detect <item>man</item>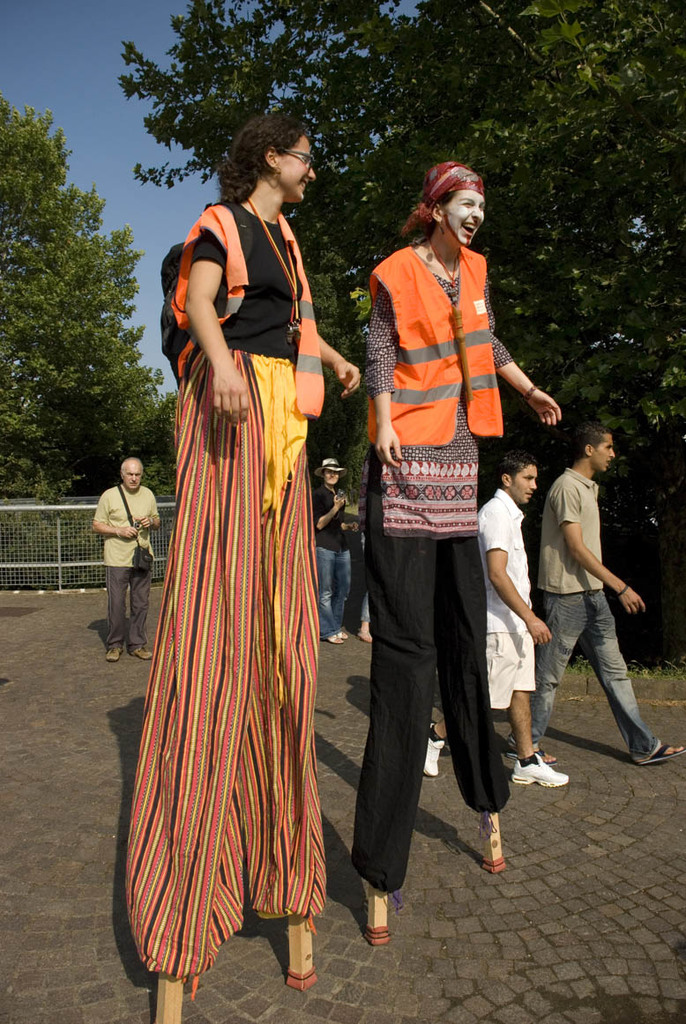
[left=90, top=456, right=162, bottom=663]
